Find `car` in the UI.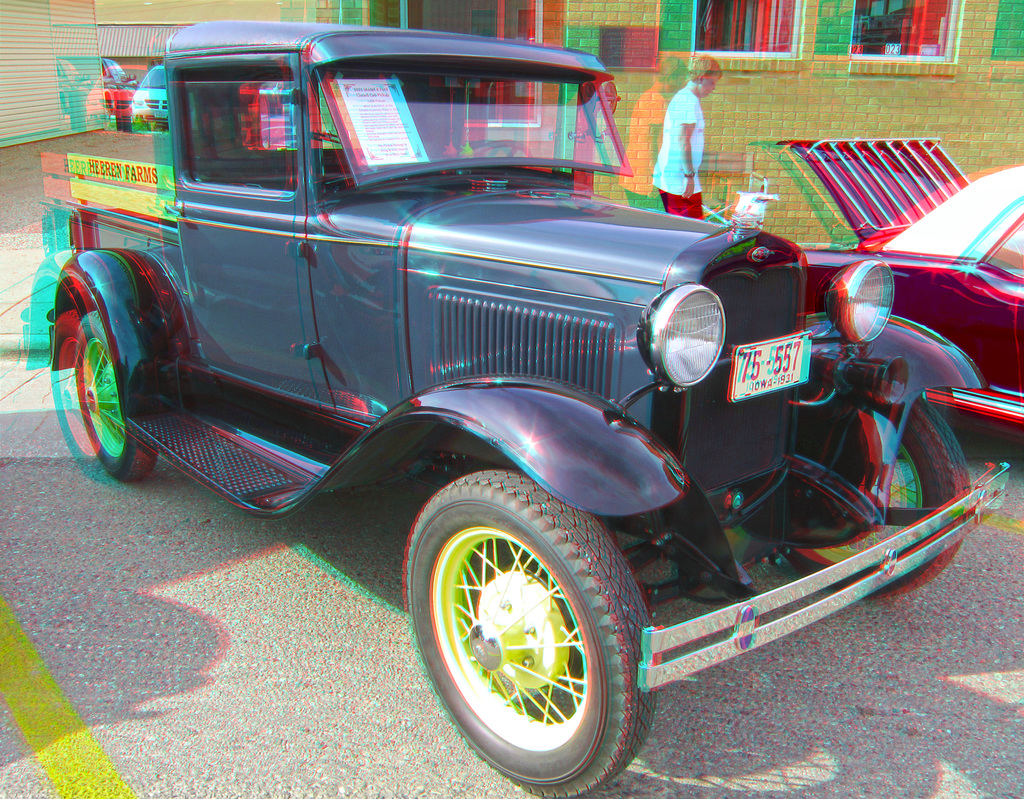
UI element at l=17, t=29, r=1001, b=760.
